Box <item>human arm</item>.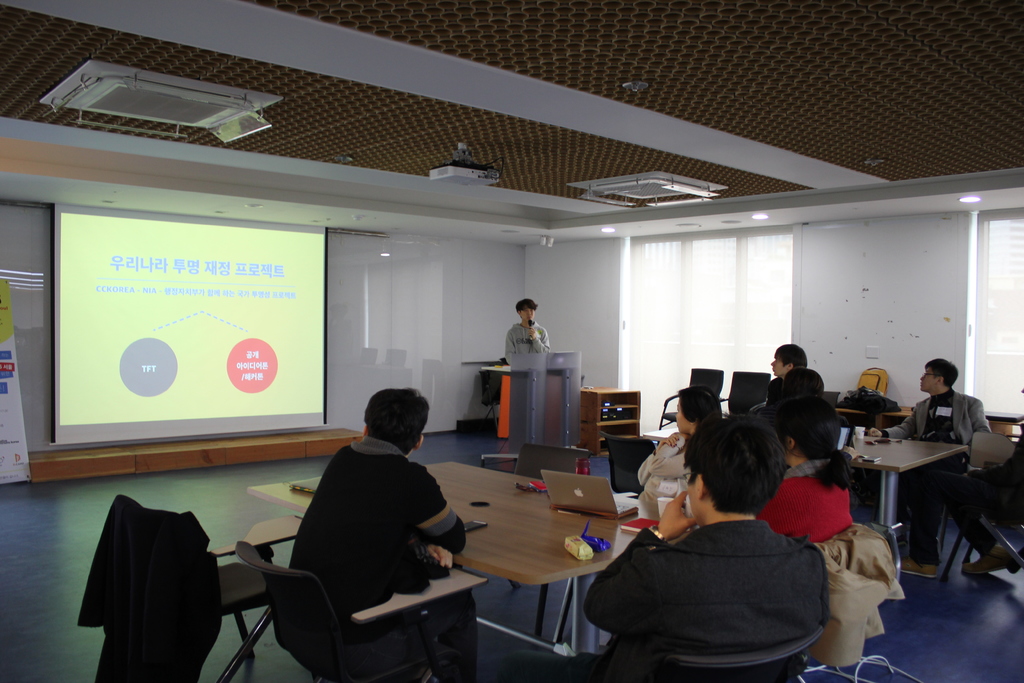
x1=583 y1=491 x2=701 y2=638.
